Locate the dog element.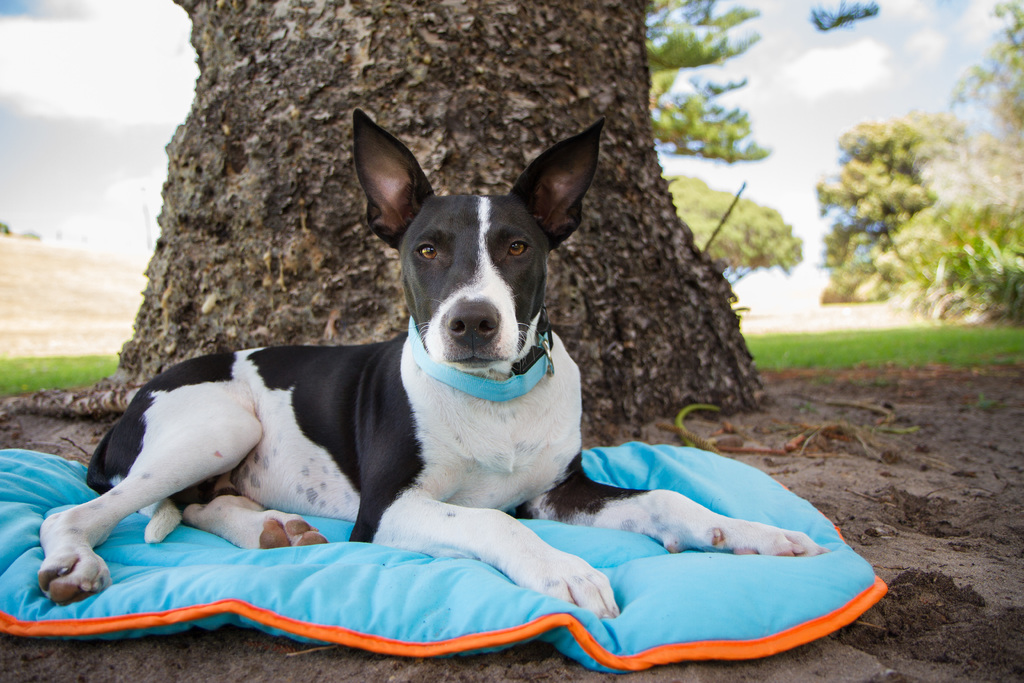
Element bbox: x1=35 y1=106 x2=829 y2=618.
